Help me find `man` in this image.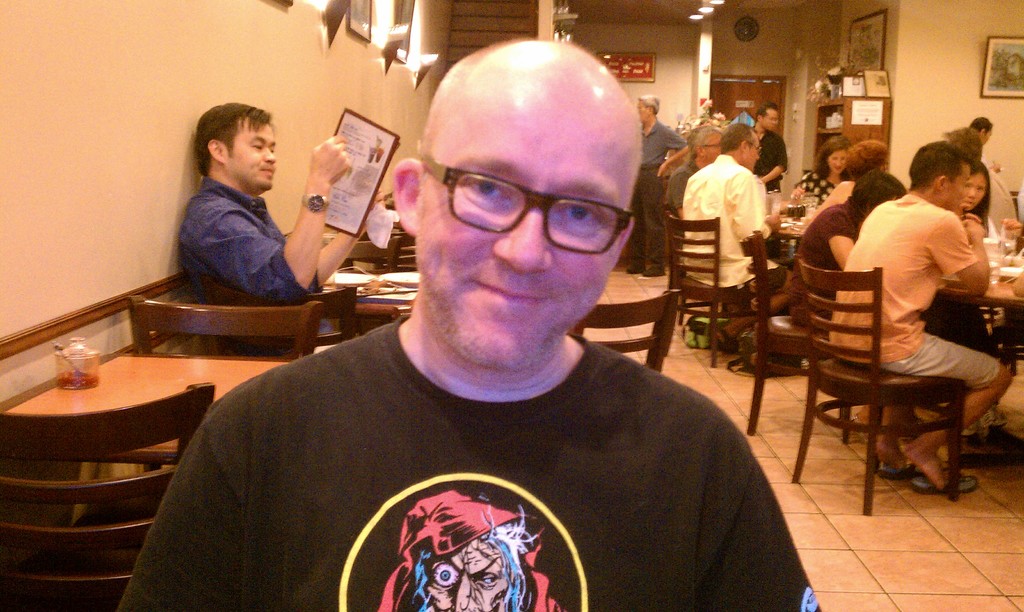
Found it: <box>832,143,1012,487</box>.
